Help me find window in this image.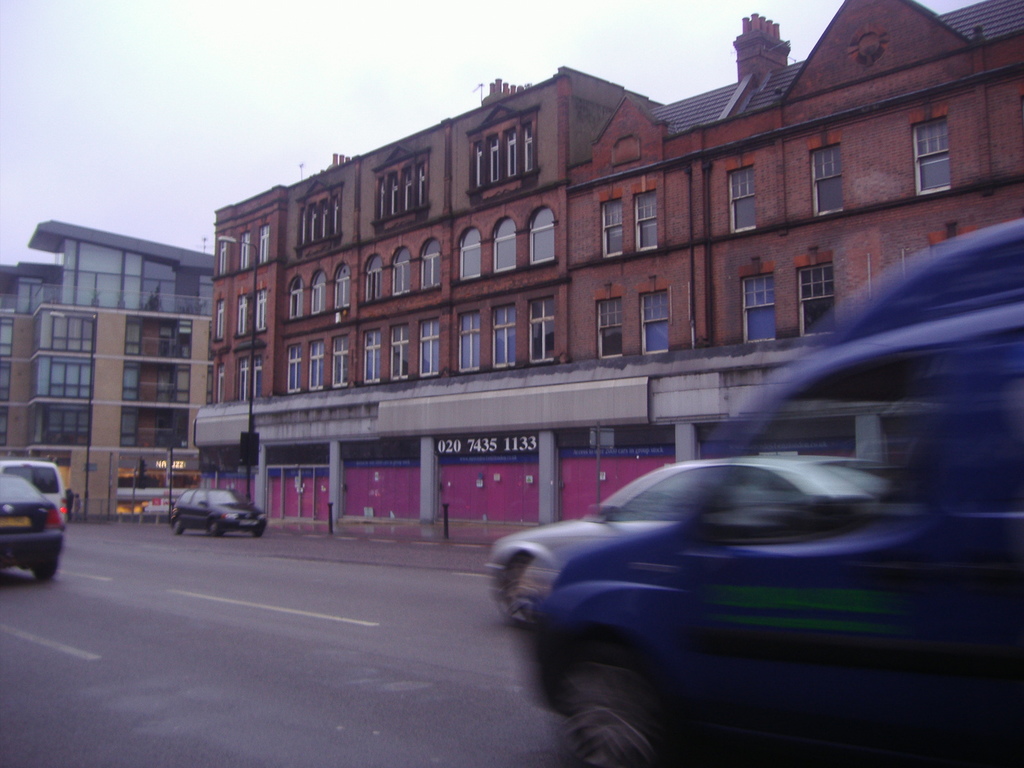
Found it: x1=361 y1=254 x2=383 y2=298.
